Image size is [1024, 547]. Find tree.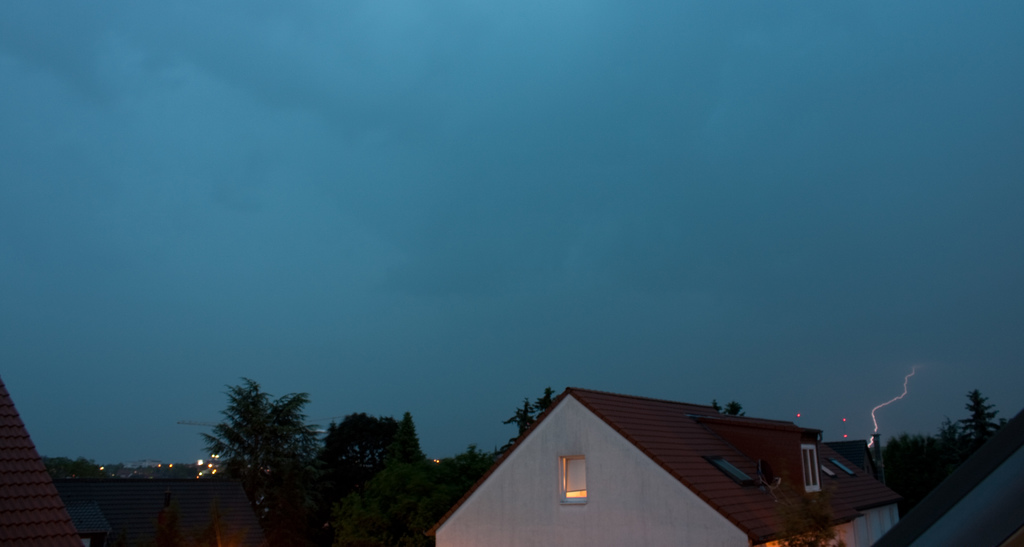
[x1=709, y1=398, x2=746, y2=419].
